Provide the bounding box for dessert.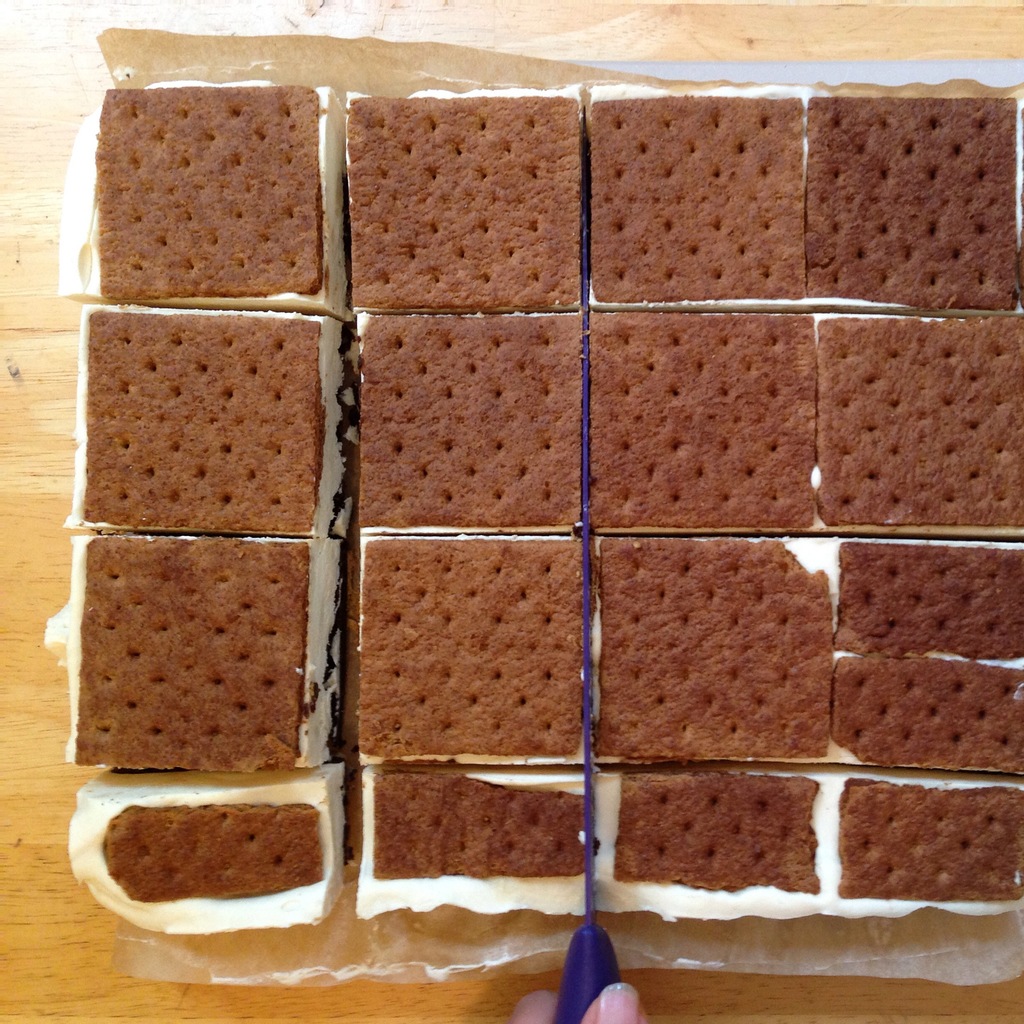
BBox(76, 316, 355, 522).
